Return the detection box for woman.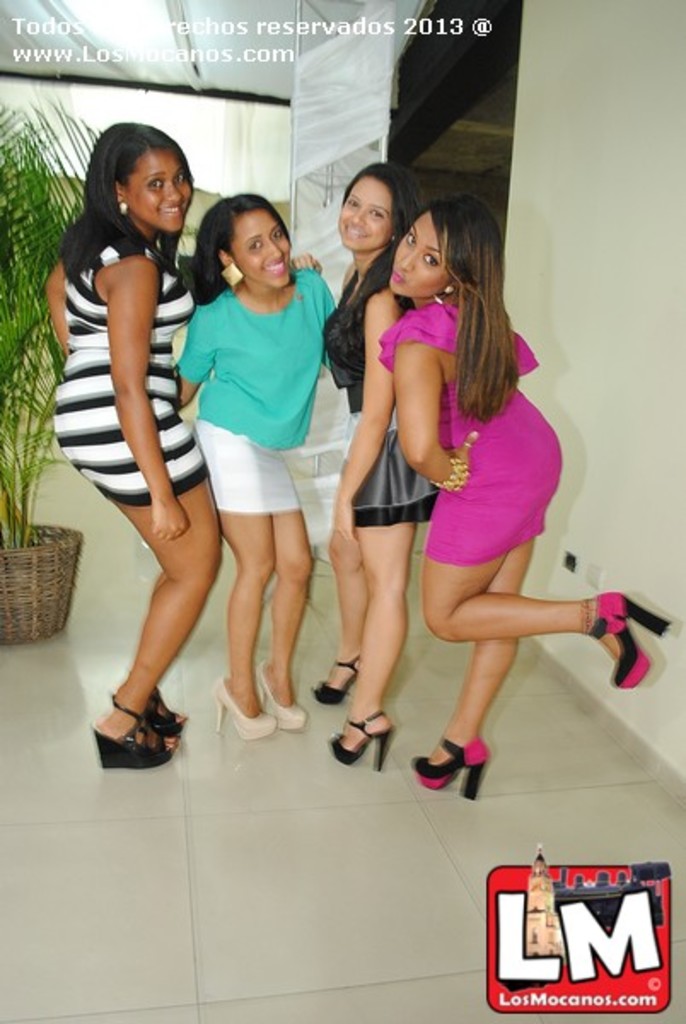
bbox=(283, 157, 432, 777).
